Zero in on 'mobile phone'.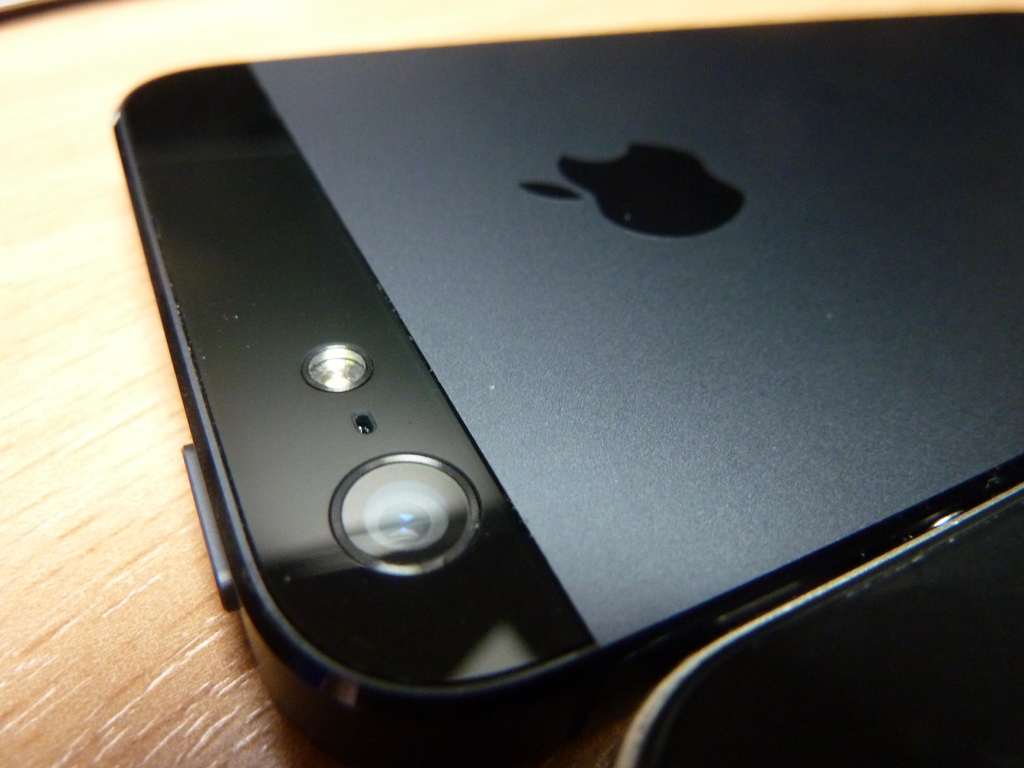
Zeroed in: (left=113, top=5, right=1023, bottom=767).
